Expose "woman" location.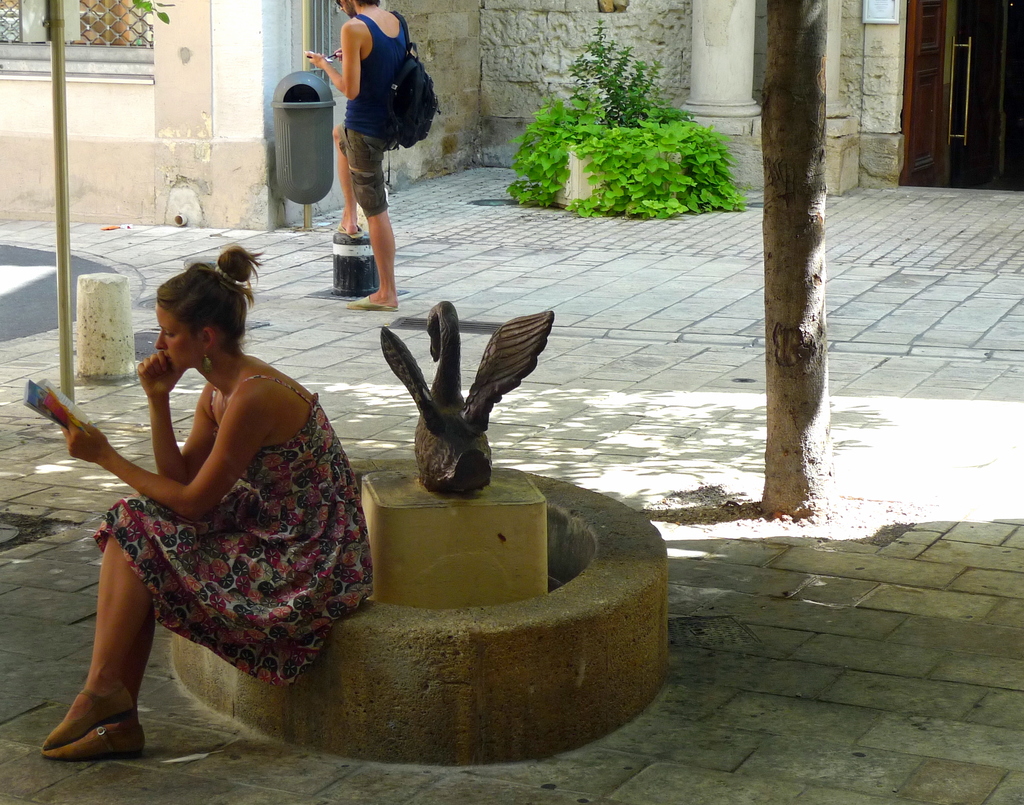
Exposed at (left=38, top=234, right=359, bottom=774).
